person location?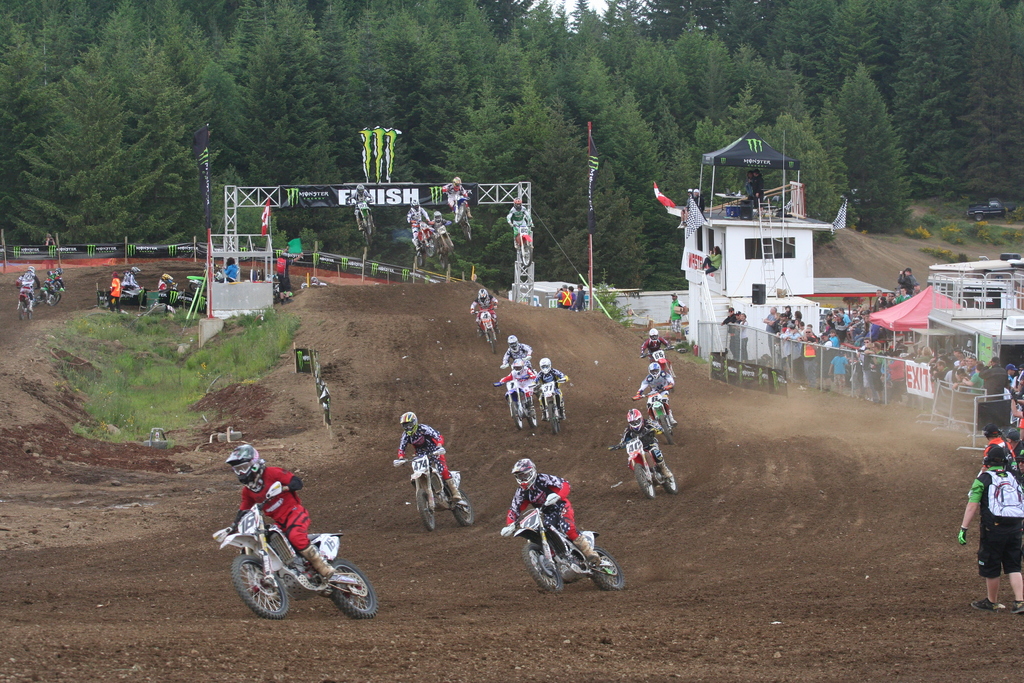
rect(495, 357, 535, 408)
